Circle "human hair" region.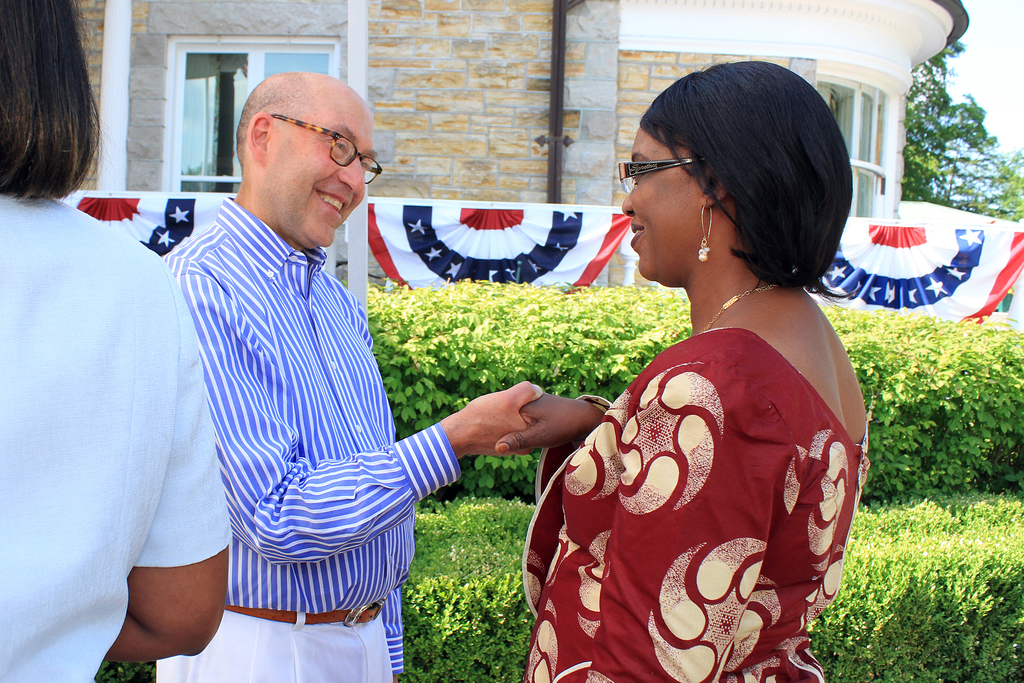
Region: <bbox>0, 0, 92, 202</bbox>.
